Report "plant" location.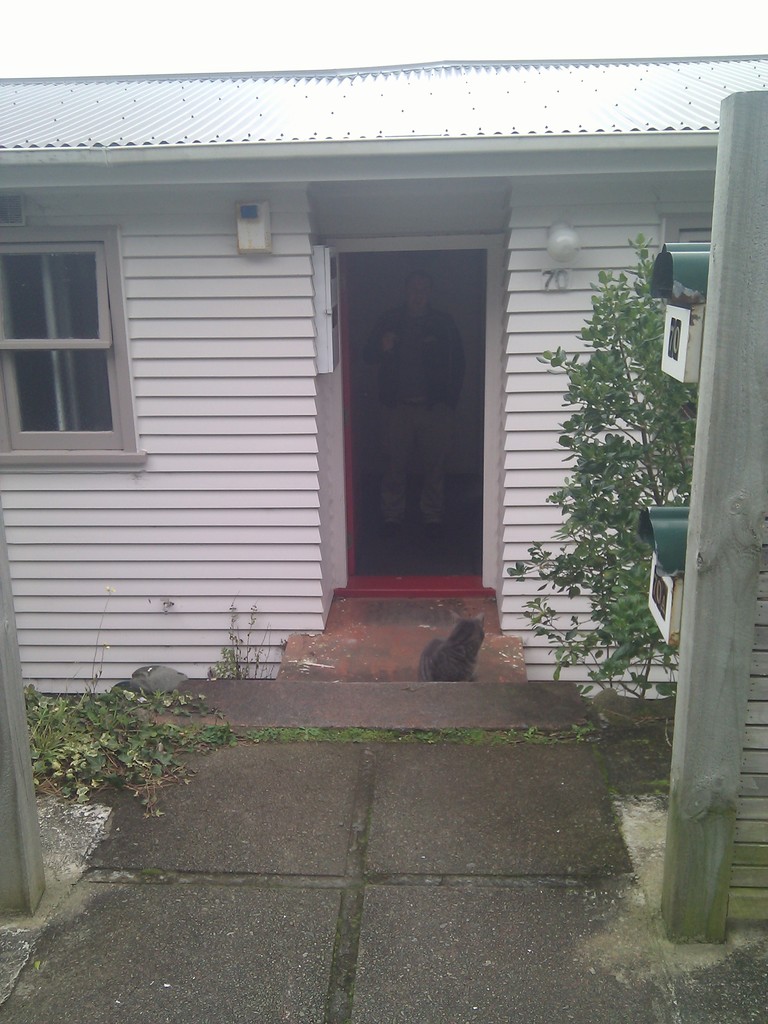
Report: (x1=76, y1=579, x2=121, y2=710).
